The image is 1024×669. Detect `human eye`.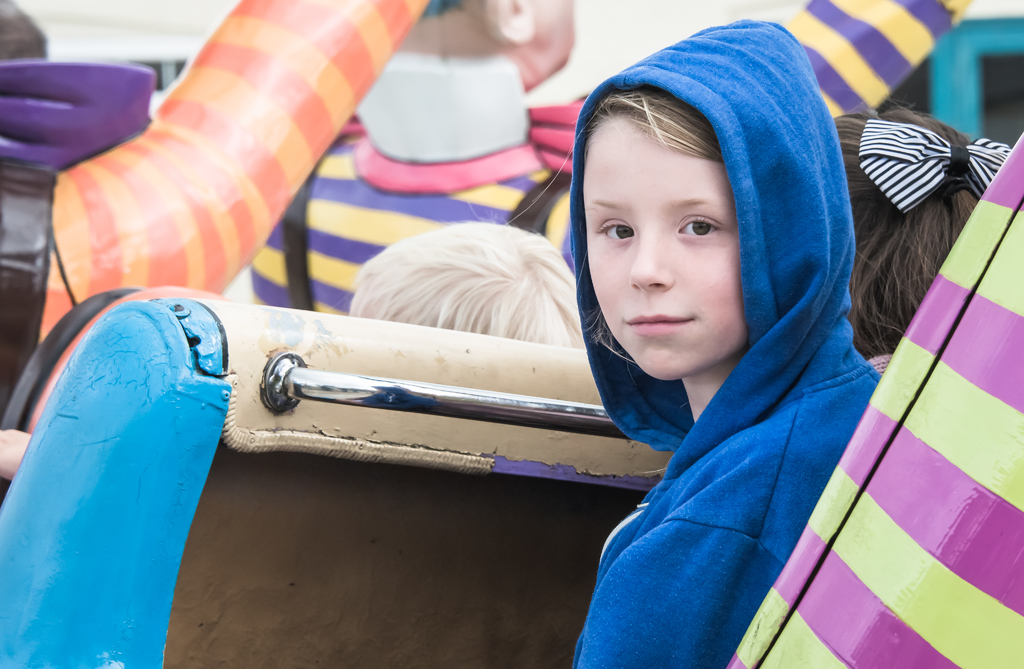
Detection: <box>591,213,638,250</box>.
